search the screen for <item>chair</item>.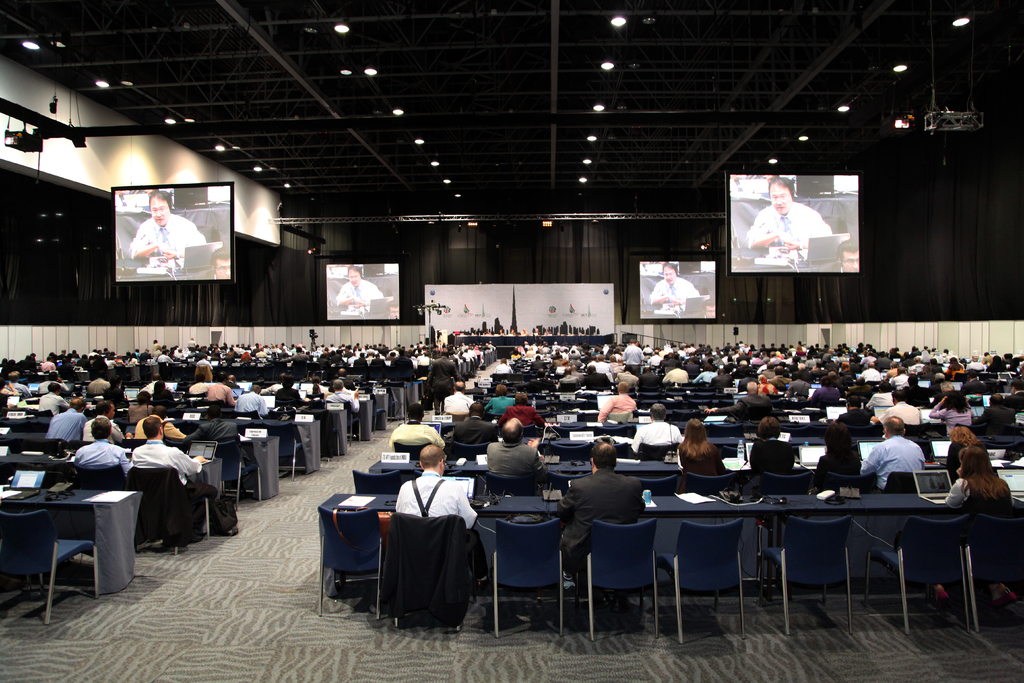
Found at crop(884, 466, 947, 493).
